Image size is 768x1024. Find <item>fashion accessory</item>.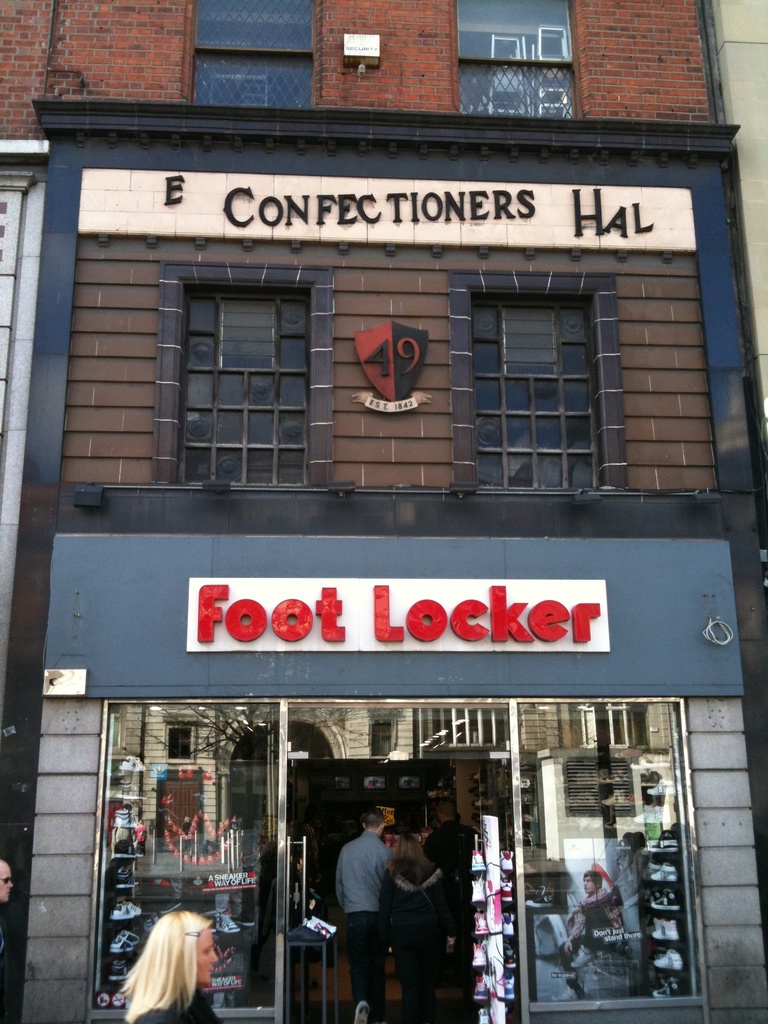
rect(111, 863, 139, 886).
